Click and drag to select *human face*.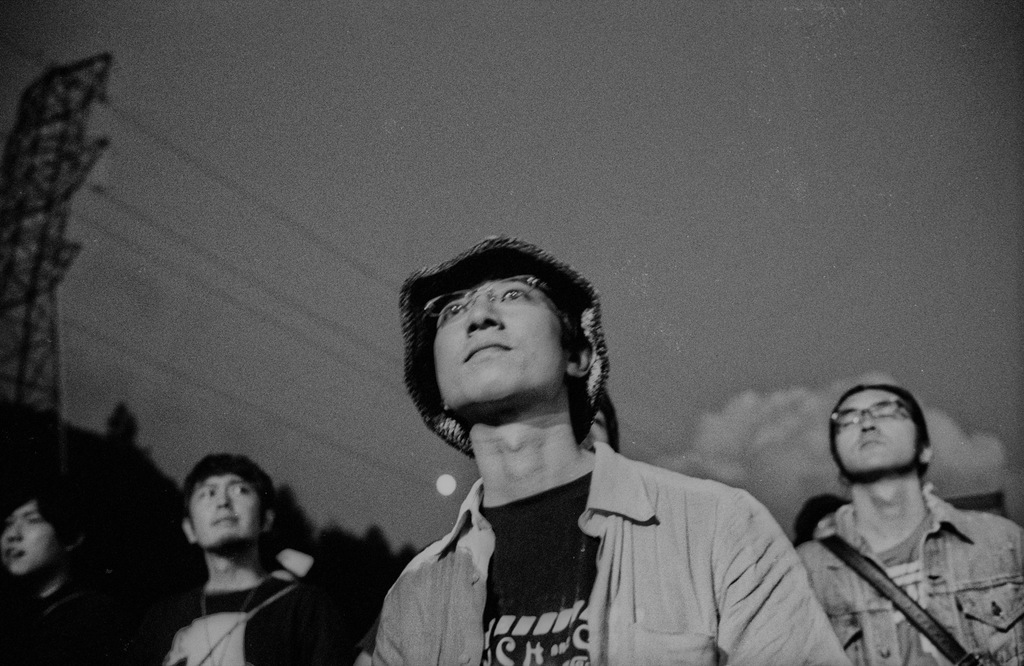
Selection: locate(833, 385, 922, 476).
